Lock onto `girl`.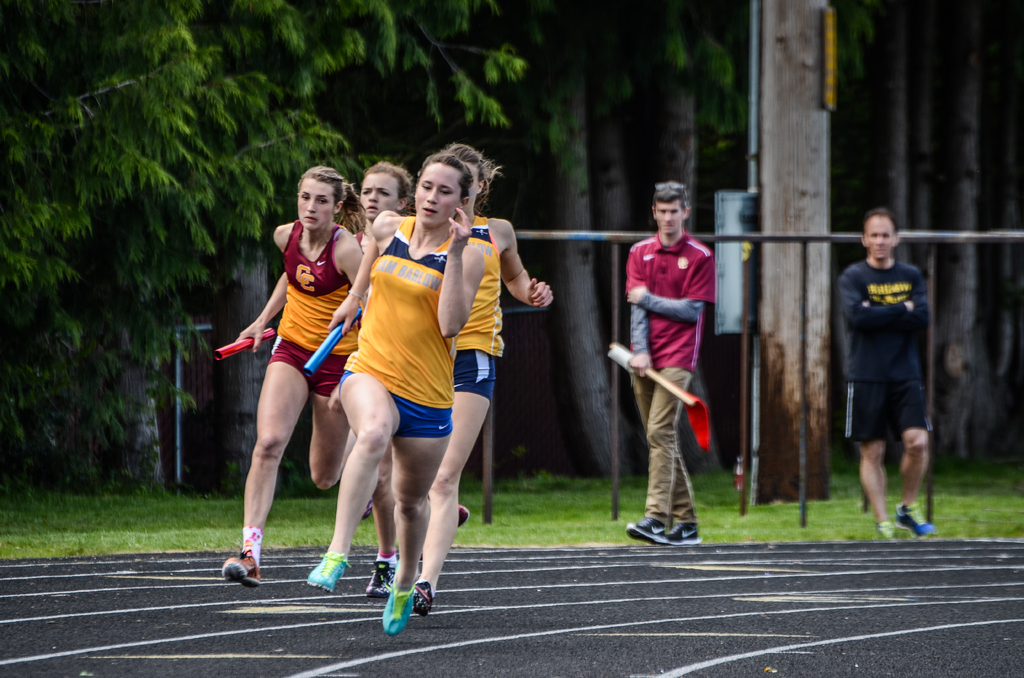
Locked: BBox(404, 134, 560, 623).
